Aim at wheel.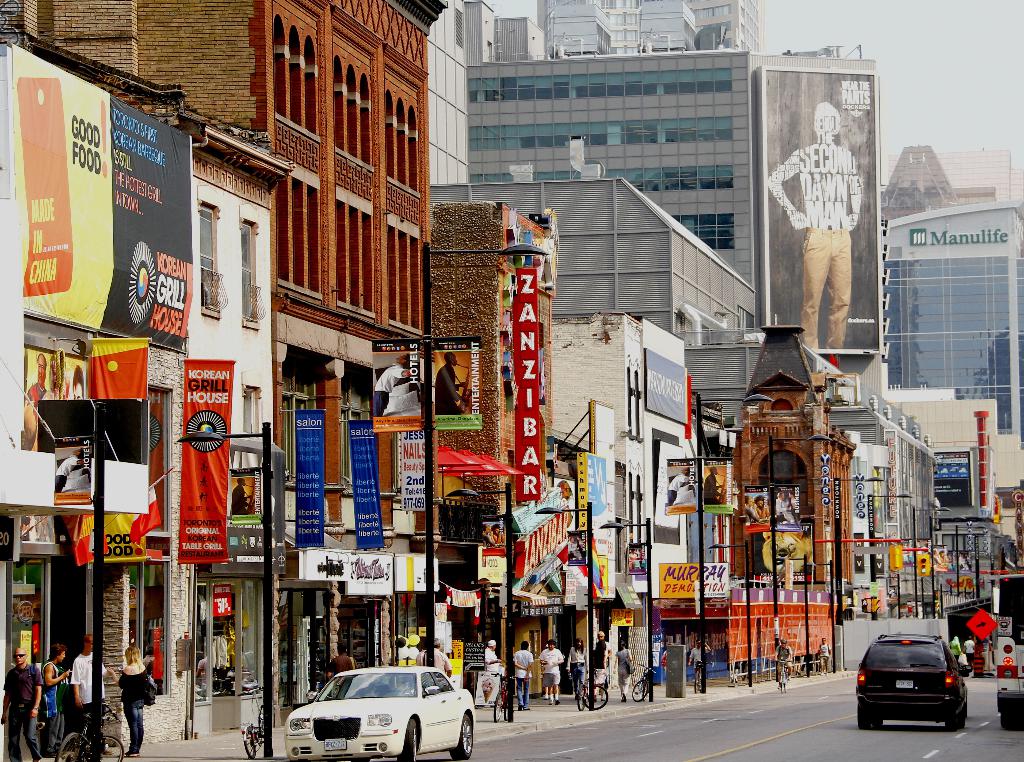
Aimed at left=579, top=690, right=588, bottom=711.
